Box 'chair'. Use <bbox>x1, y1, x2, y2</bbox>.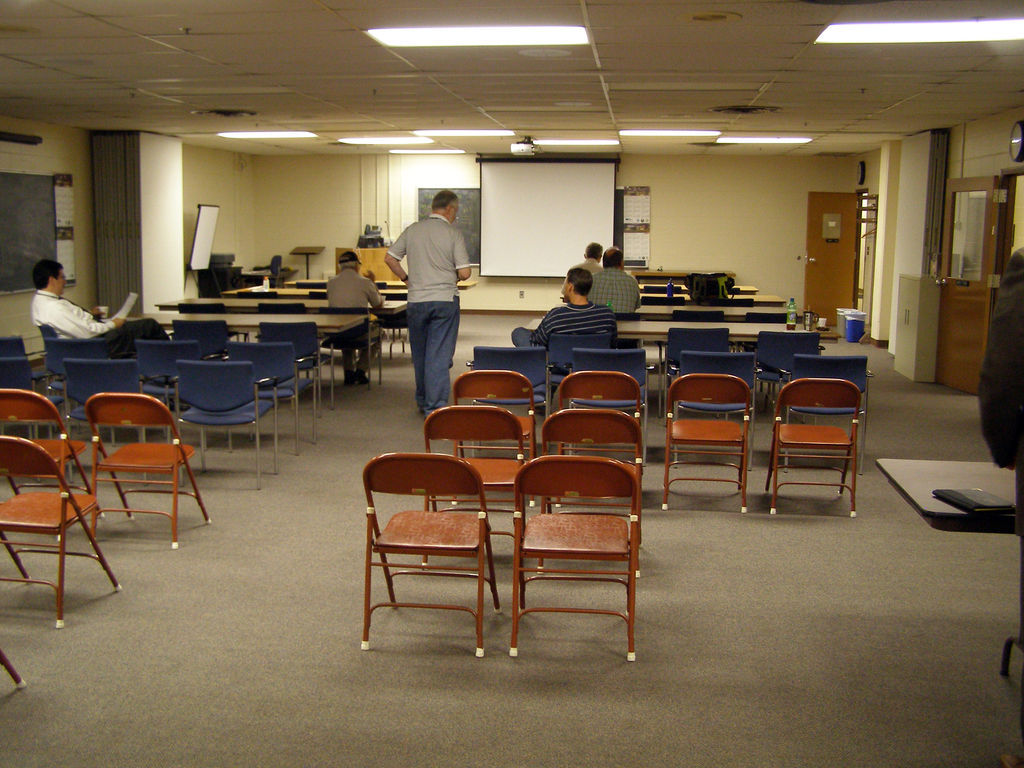
<bbox>349, 435, 505, 659</bbox>.
